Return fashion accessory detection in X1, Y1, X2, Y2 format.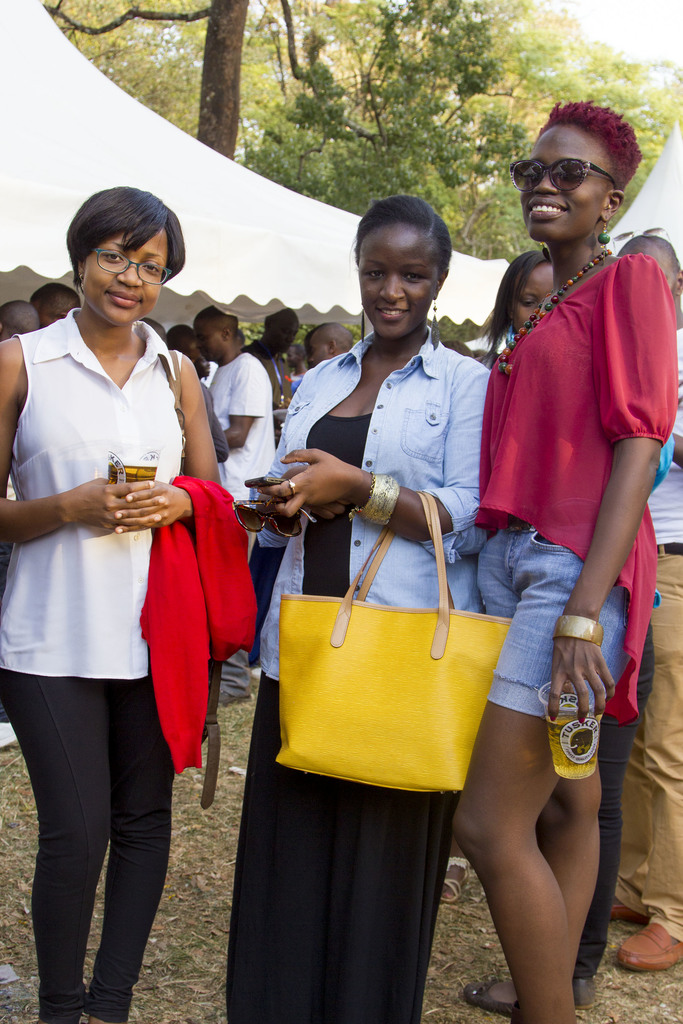
505, 155, 624, 195.
